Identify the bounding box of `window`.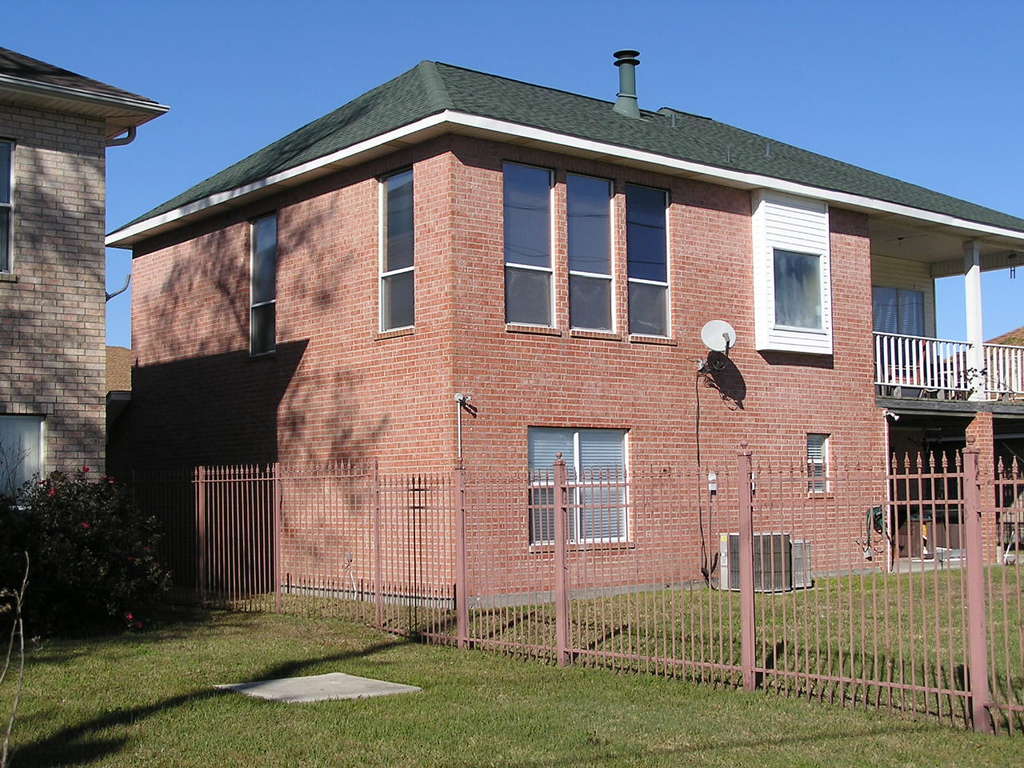
(left=0, top=406, right=47, bottom=514).
